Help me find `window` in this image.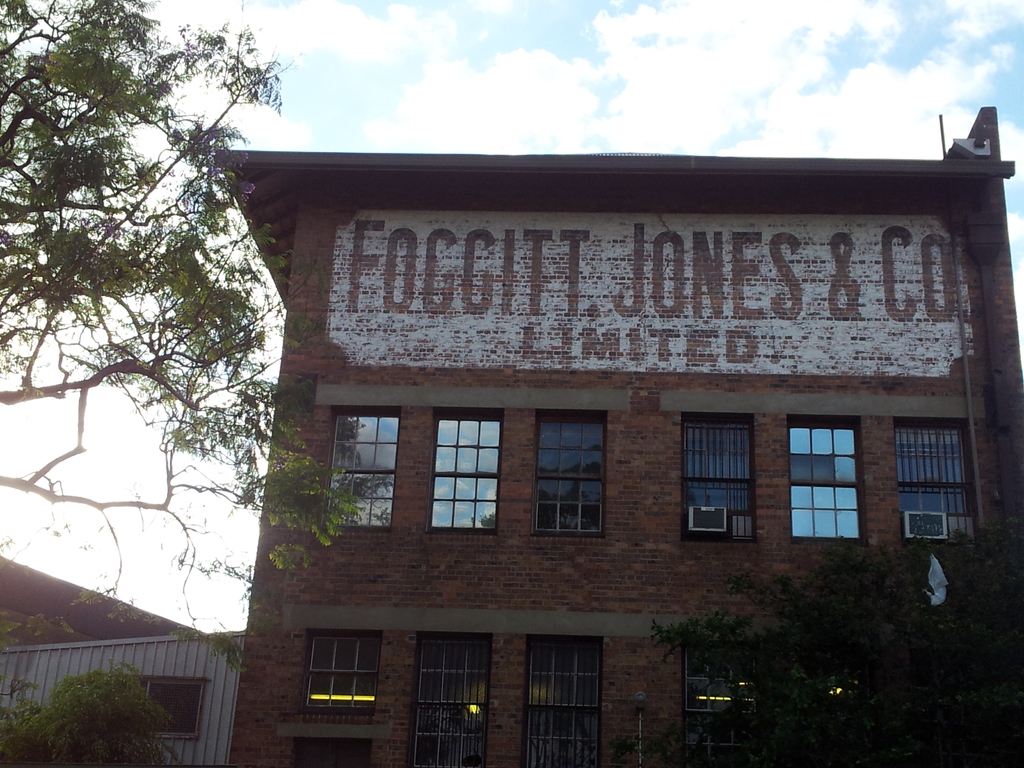
Found it: pyautogui.locateOnScreen(526, 637, 605, 767).
